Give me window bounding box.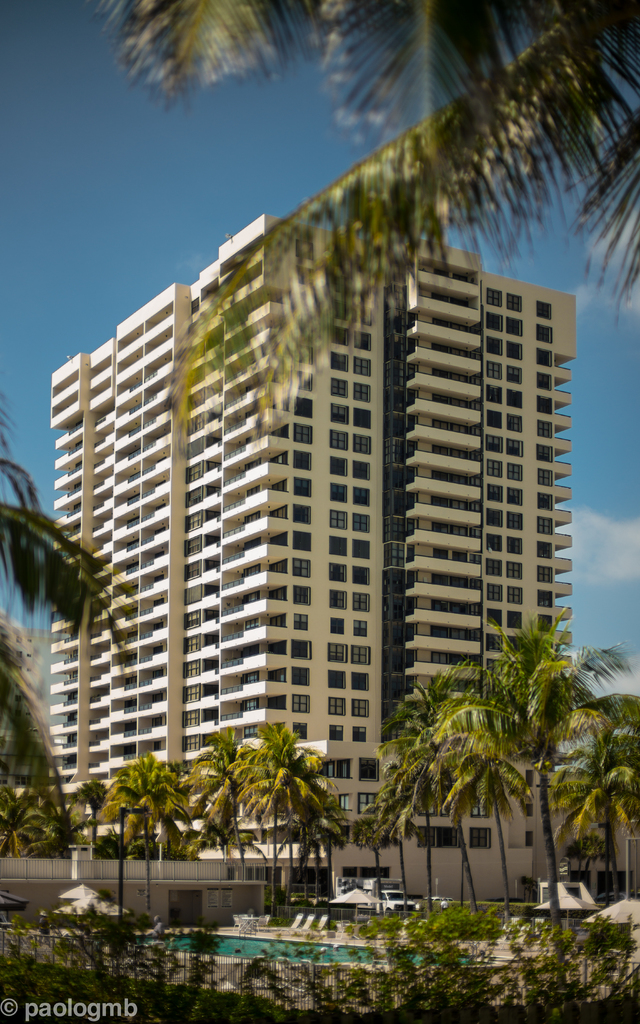
[355,405,372,428].
